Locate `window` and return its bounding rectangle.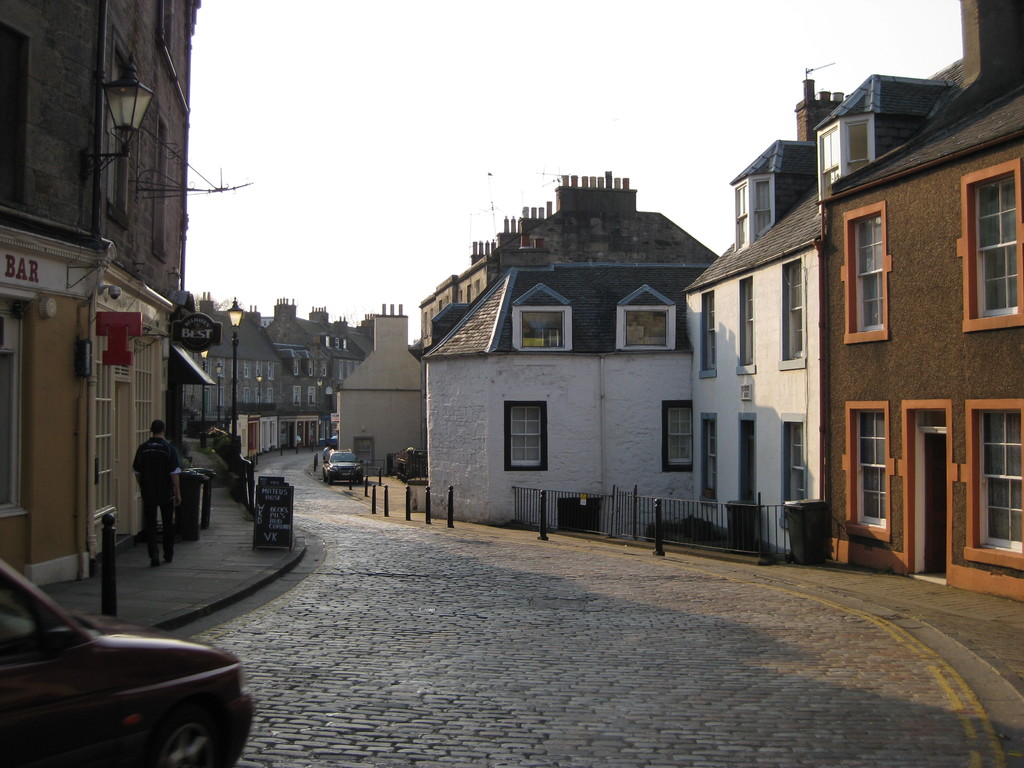
<bbox>202, 390, 214, 410</bbox>.
